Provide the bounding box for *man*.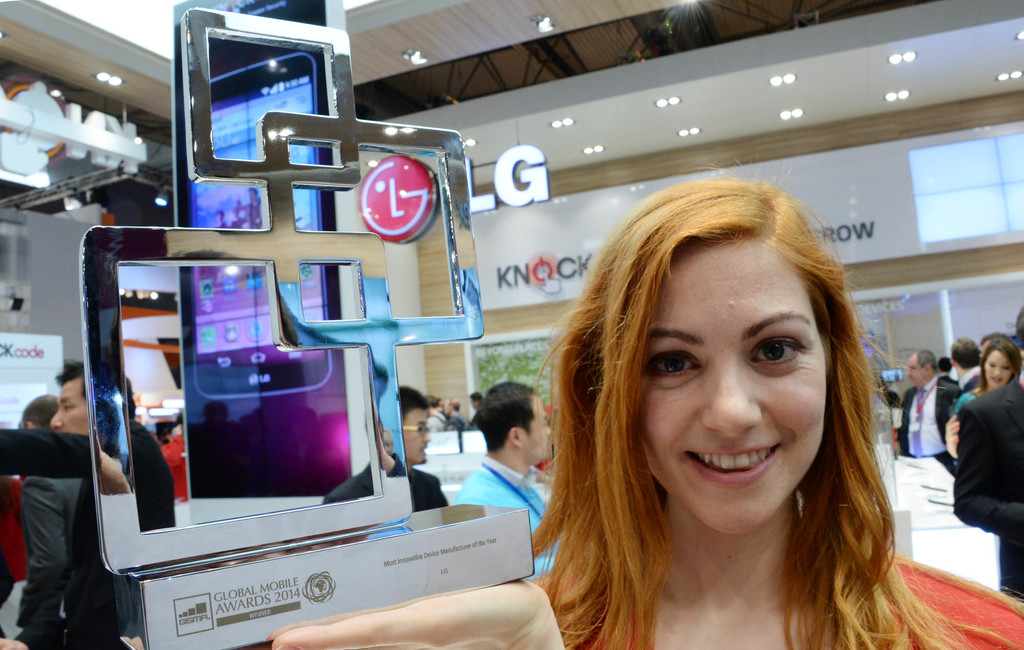
455/379/566/578.
